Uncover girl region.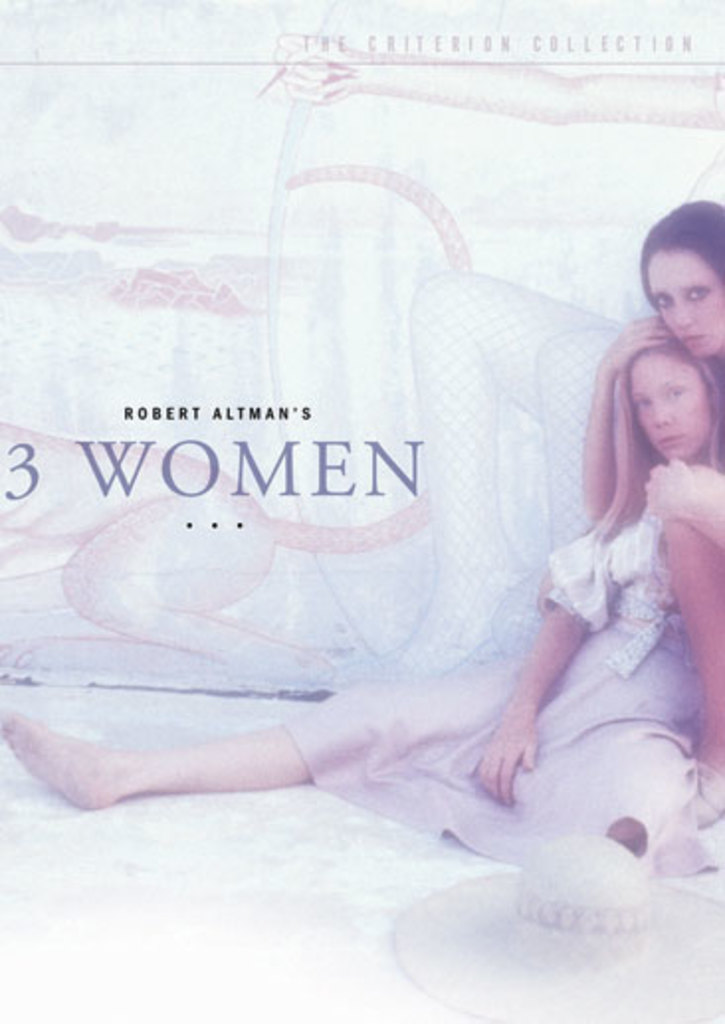
Uncovered: region(0, 347, 723, 887).
